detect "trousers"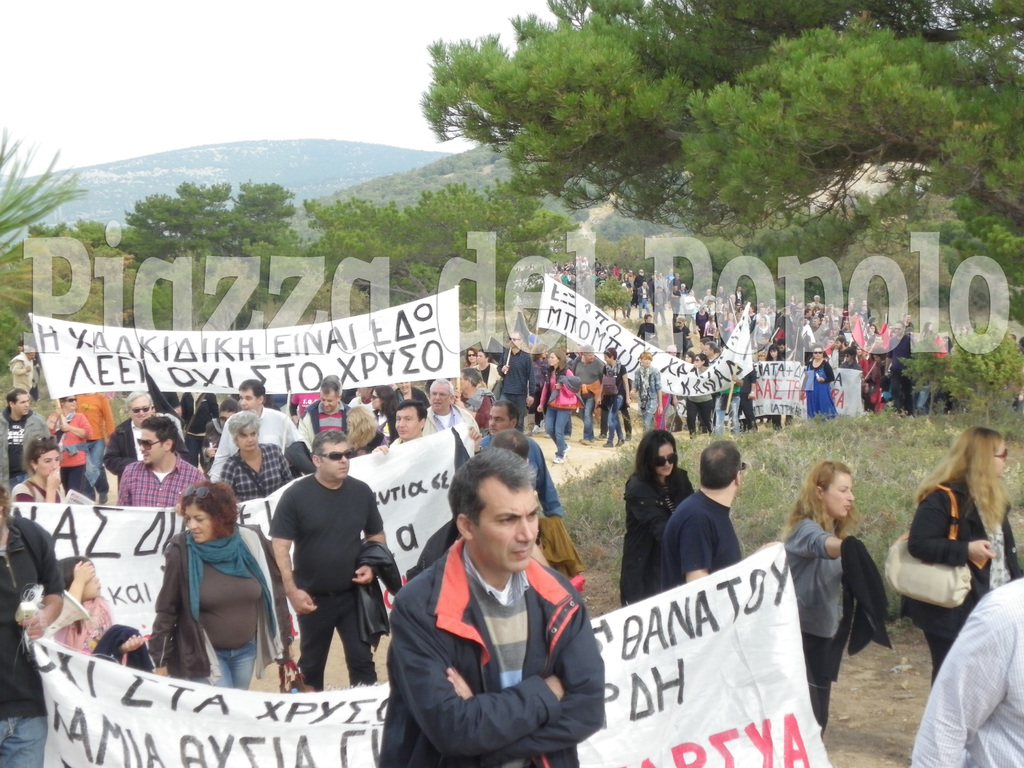
684/310/698/333
